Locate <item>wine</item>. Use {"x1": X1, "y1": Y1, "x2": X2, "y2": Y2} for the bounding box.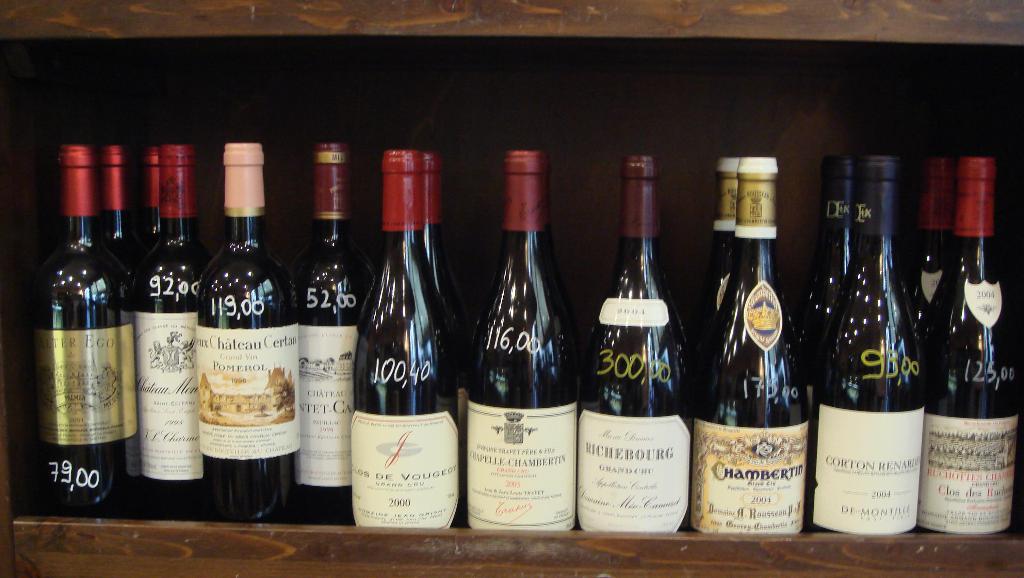
{"x1": 414, "y1": 142, "x2": 465, "y2": 388}.
